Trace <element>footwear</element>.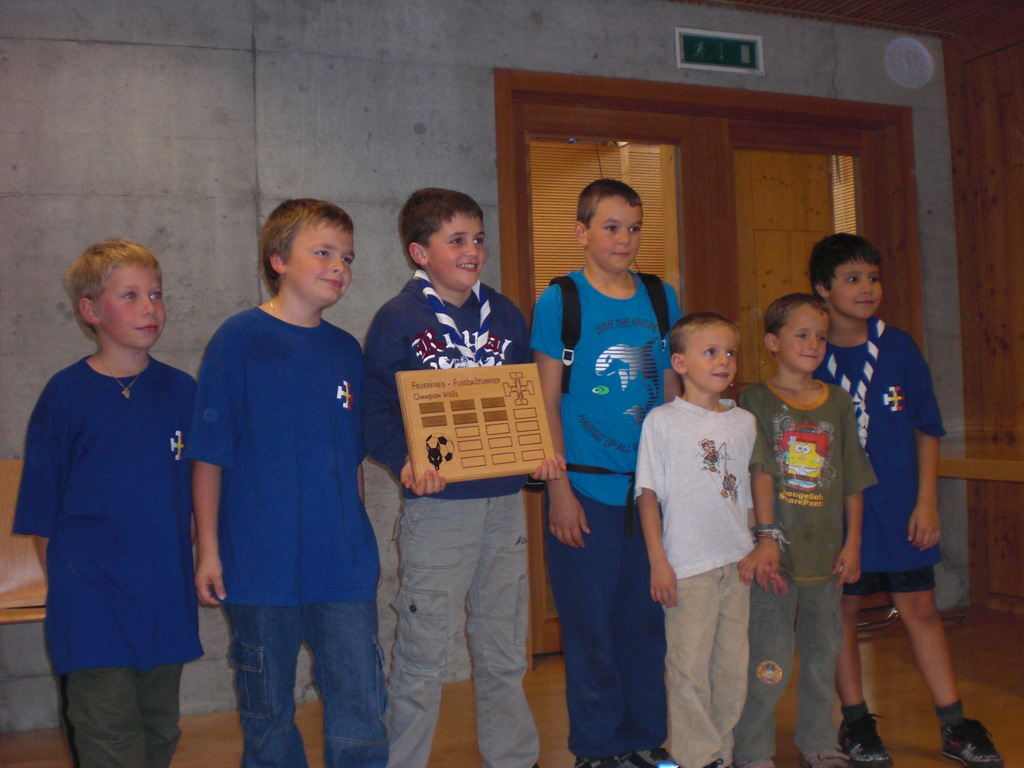
Traced to (622,744,675,767).
